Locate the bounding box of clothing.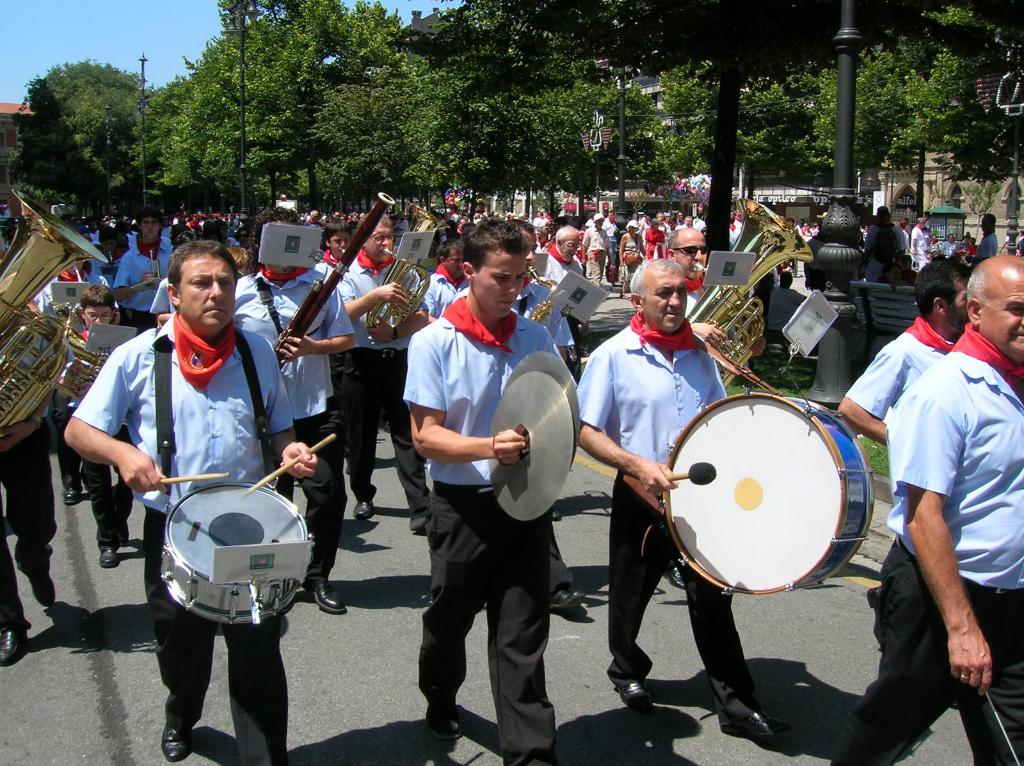
Bounding box: rect(871, 269, 1011, 681).
